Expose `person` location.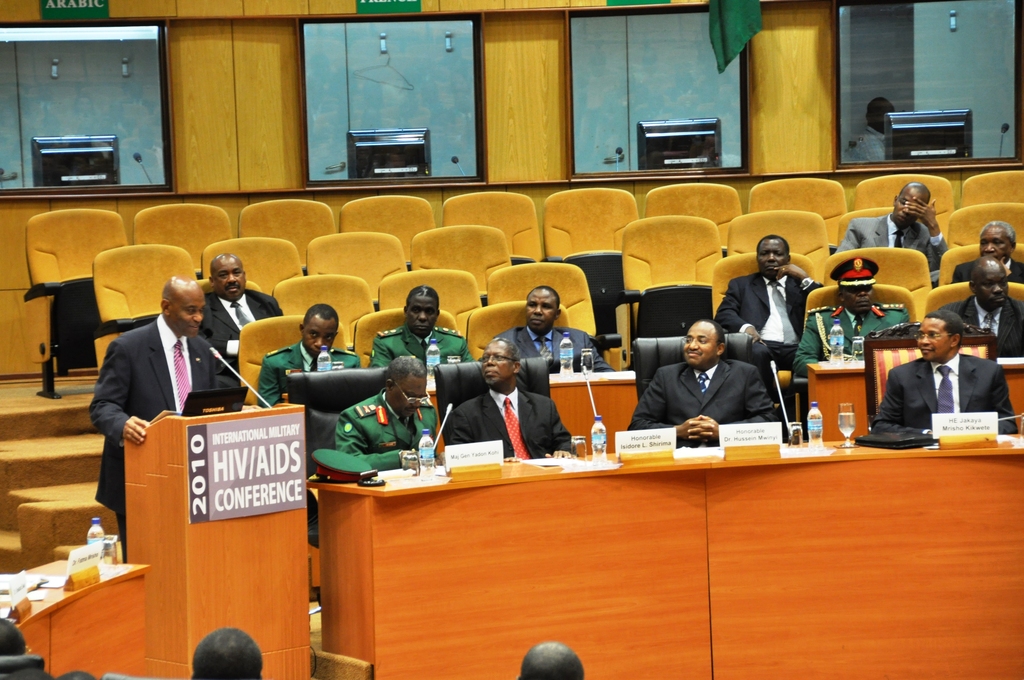
Exposed at bbox(445, 334, 586, 464).
